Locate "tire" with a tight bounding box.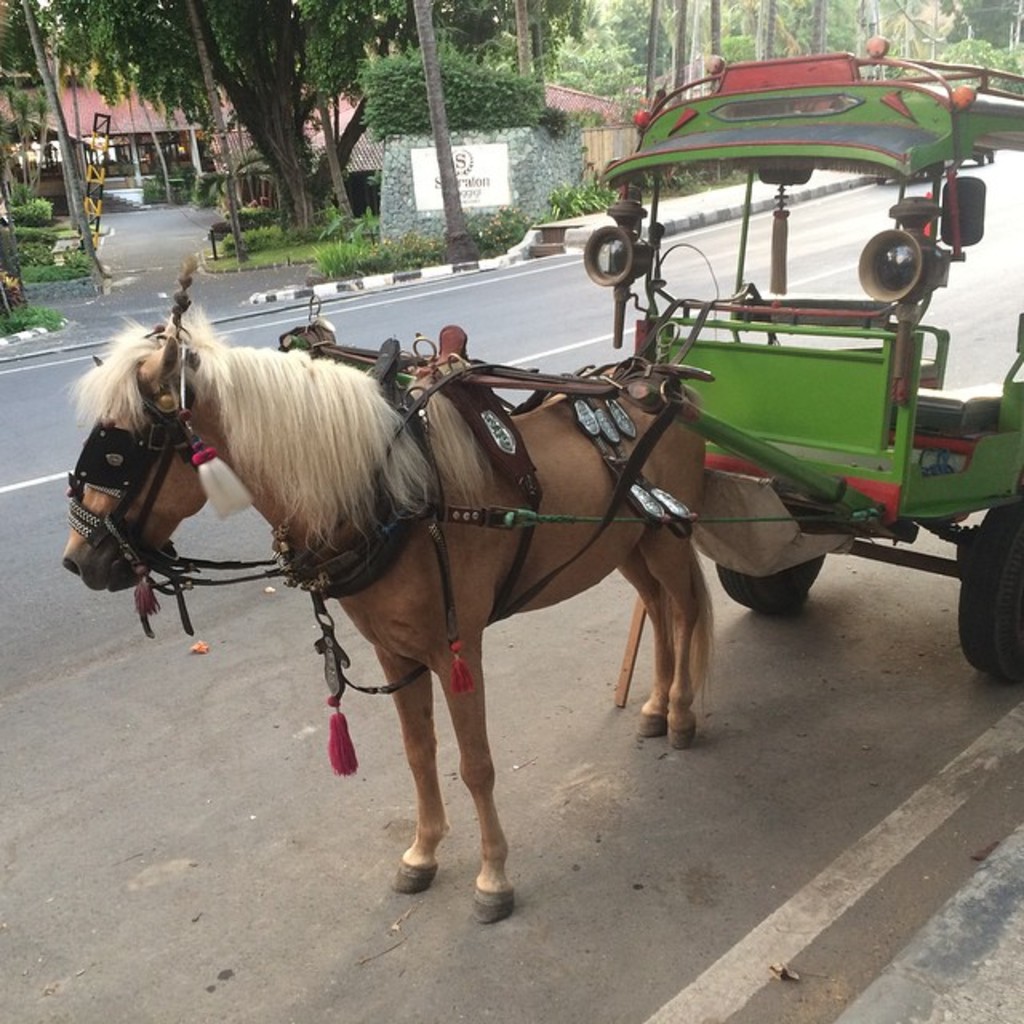
x1=947, y1=490, x2=1022, y2=694.
